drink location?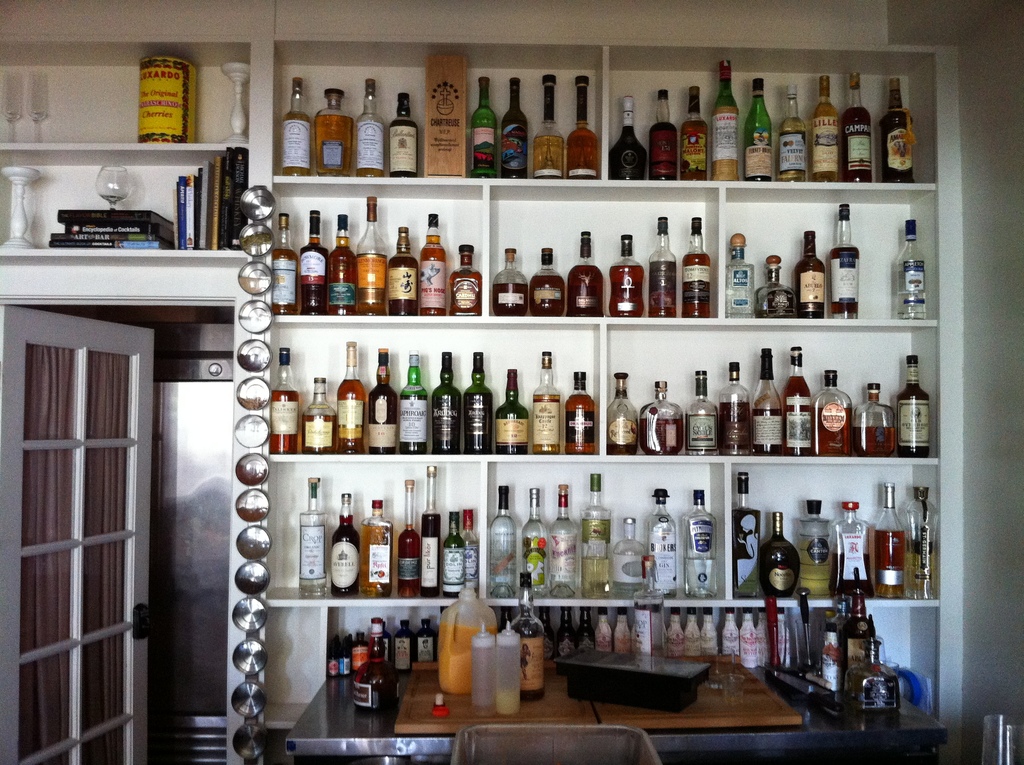
365 349 398 456
